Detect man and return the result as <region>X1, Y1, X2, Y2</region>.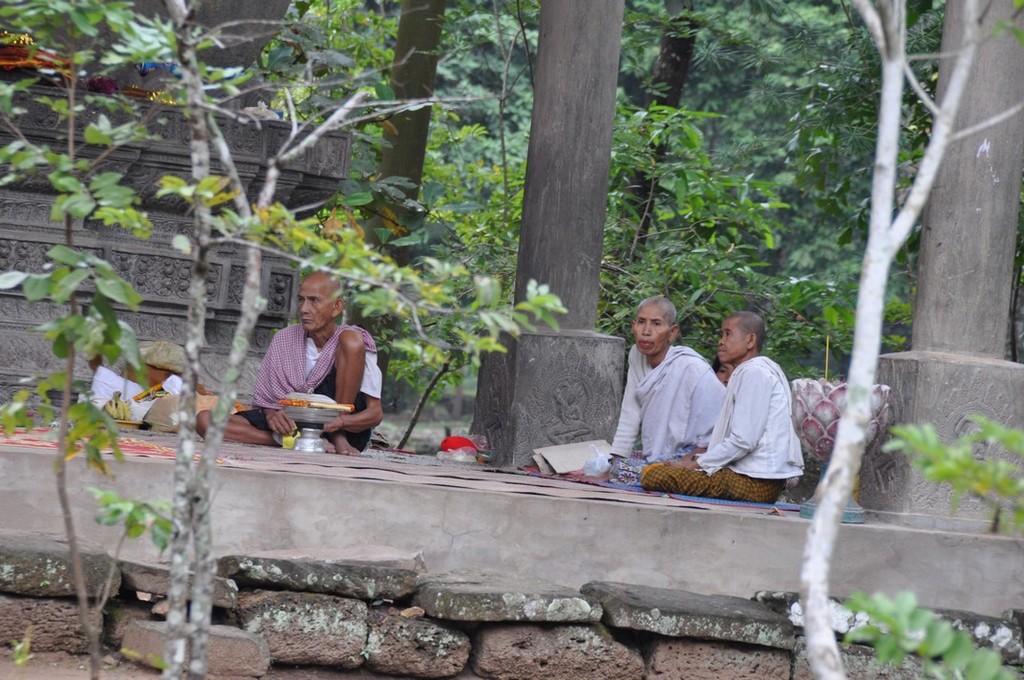
<region>239, 271, 388, 448</region>.
